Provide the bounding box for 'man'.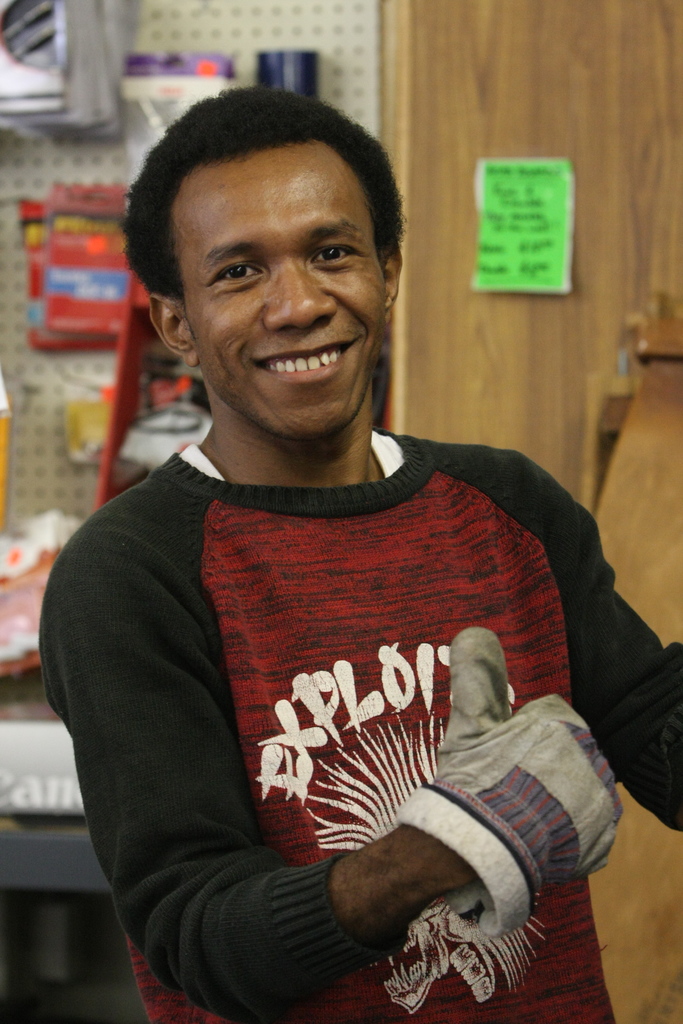
23, 89, 643, 1019.
